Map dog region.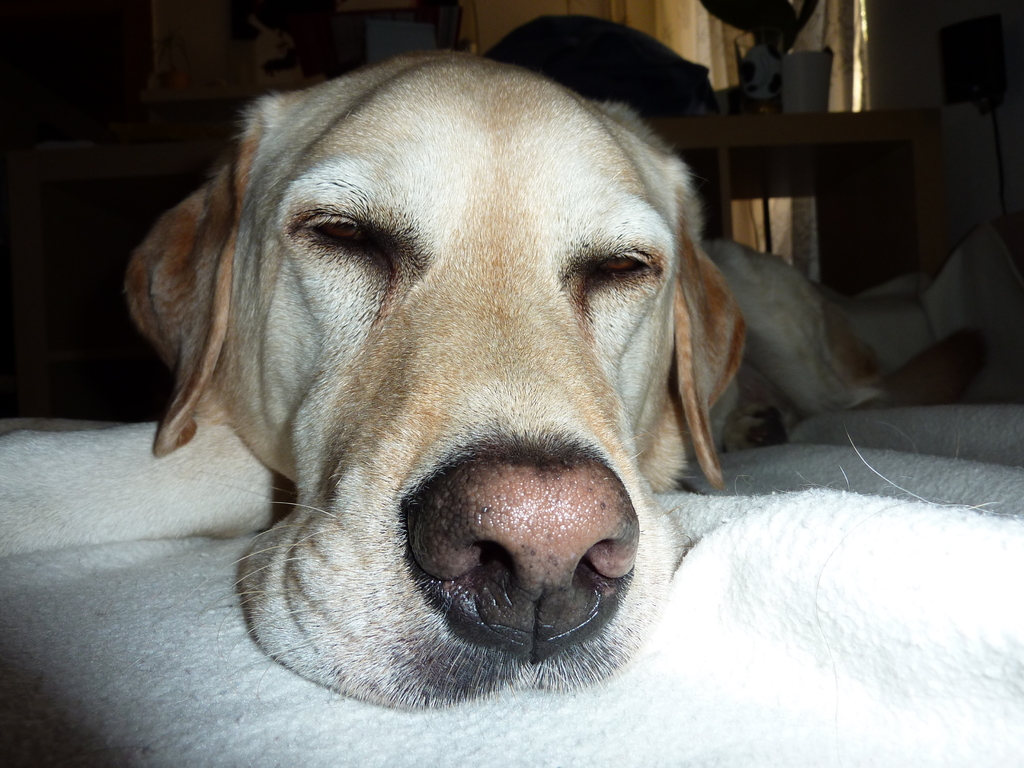
Mapped to box=[124, 40, 835, 707].
